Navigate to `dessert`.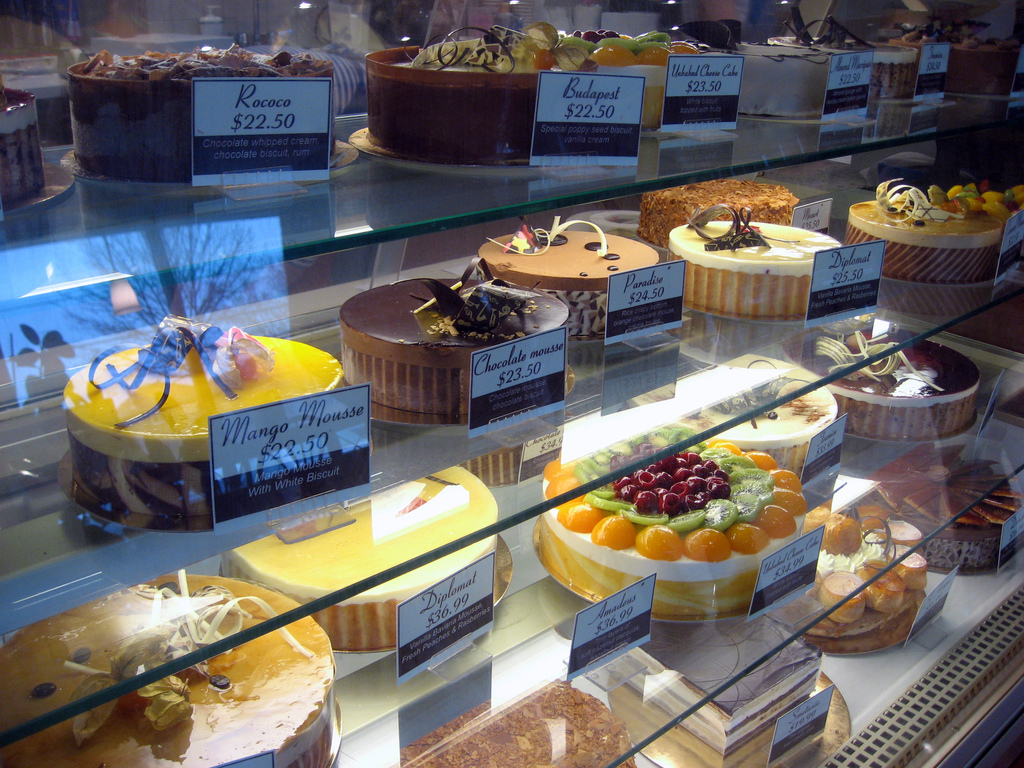
Navigation target: x1=771 y1=24 x2=915 y2=90.
